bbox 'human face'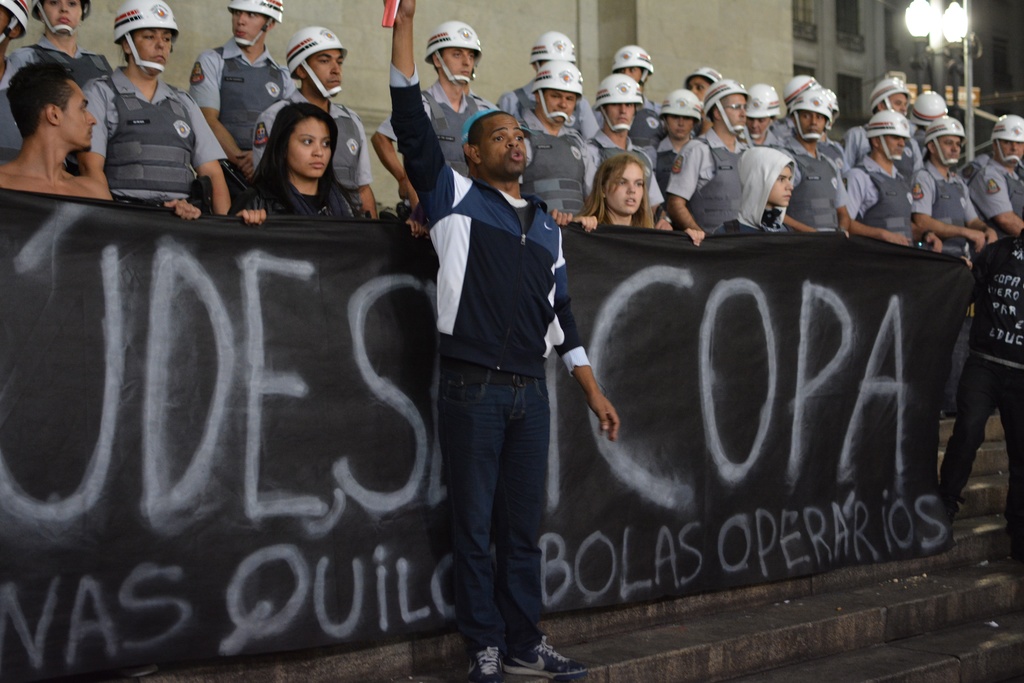
BBox(289, 117, 330, 176)
